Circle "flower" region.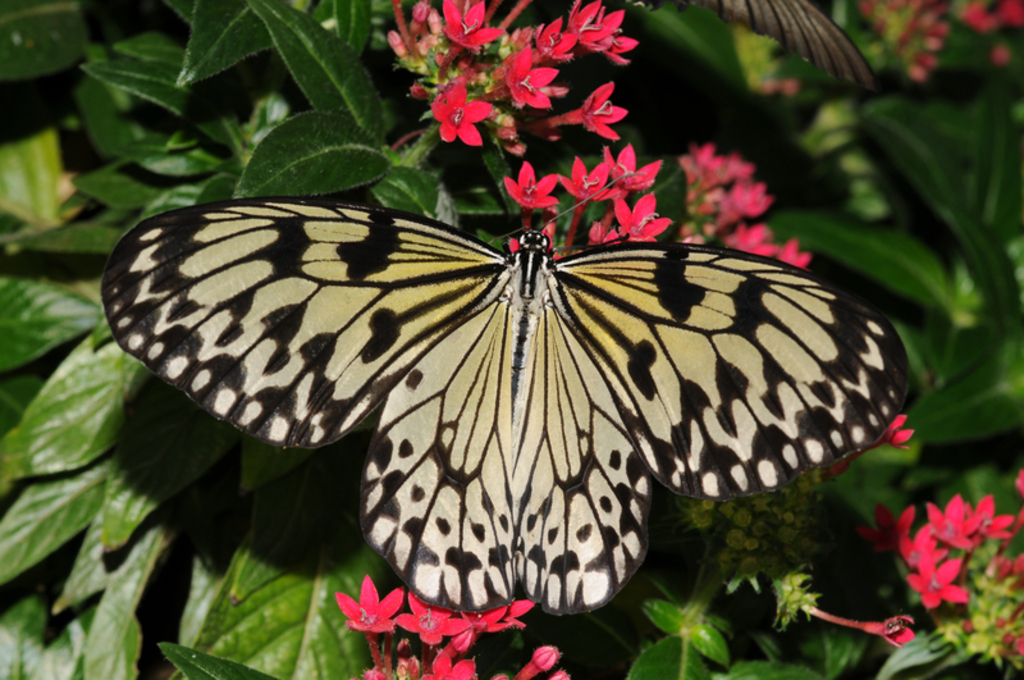
Region: 571:5:639:65.
